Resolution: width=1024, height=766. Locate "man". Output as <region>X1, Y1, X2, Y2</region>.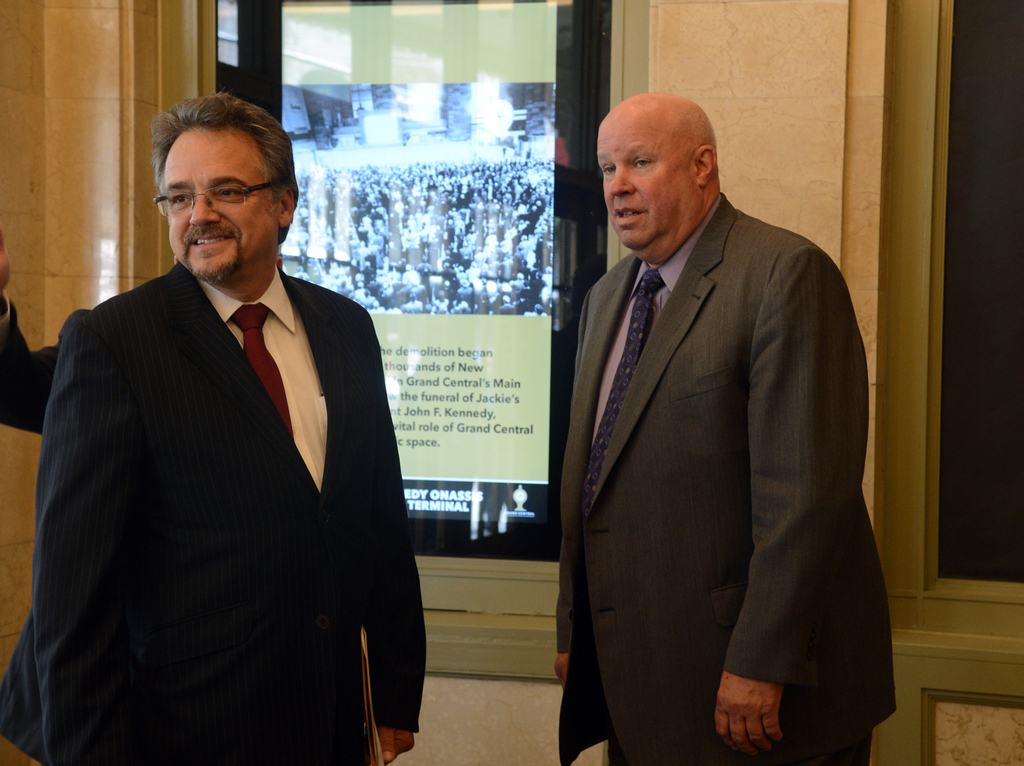
<region>21, 88, 427, 756</region>.
